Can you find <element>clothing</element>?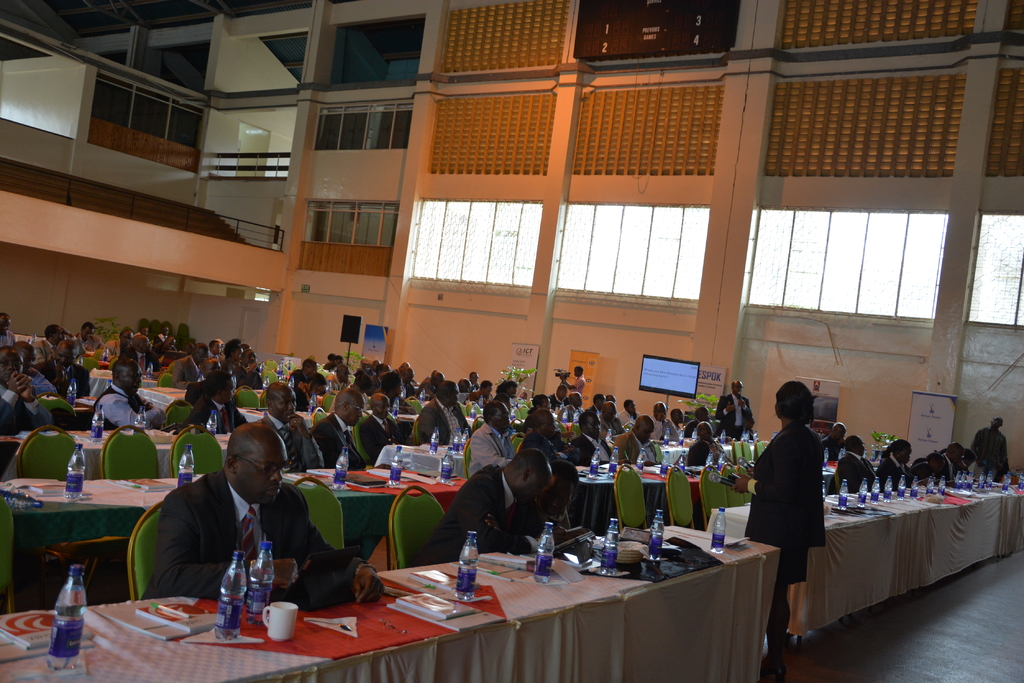
Yes, bounding box: (x1=912, y1=463, x2=931, y2=482).
